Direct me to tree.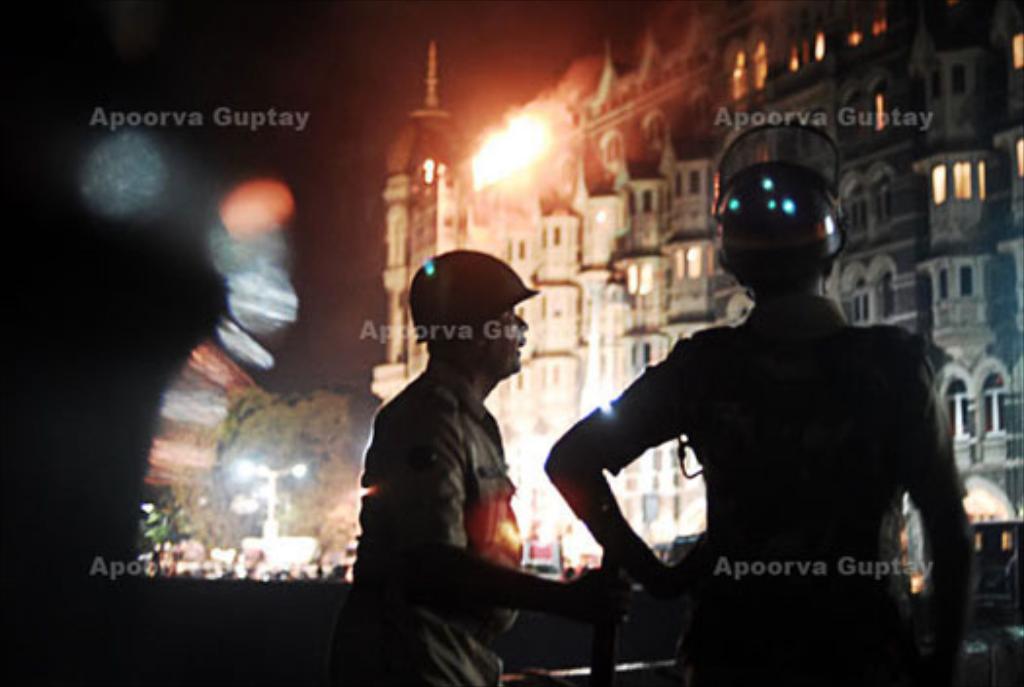
Direction: detection(168, 383, 355, 560).
